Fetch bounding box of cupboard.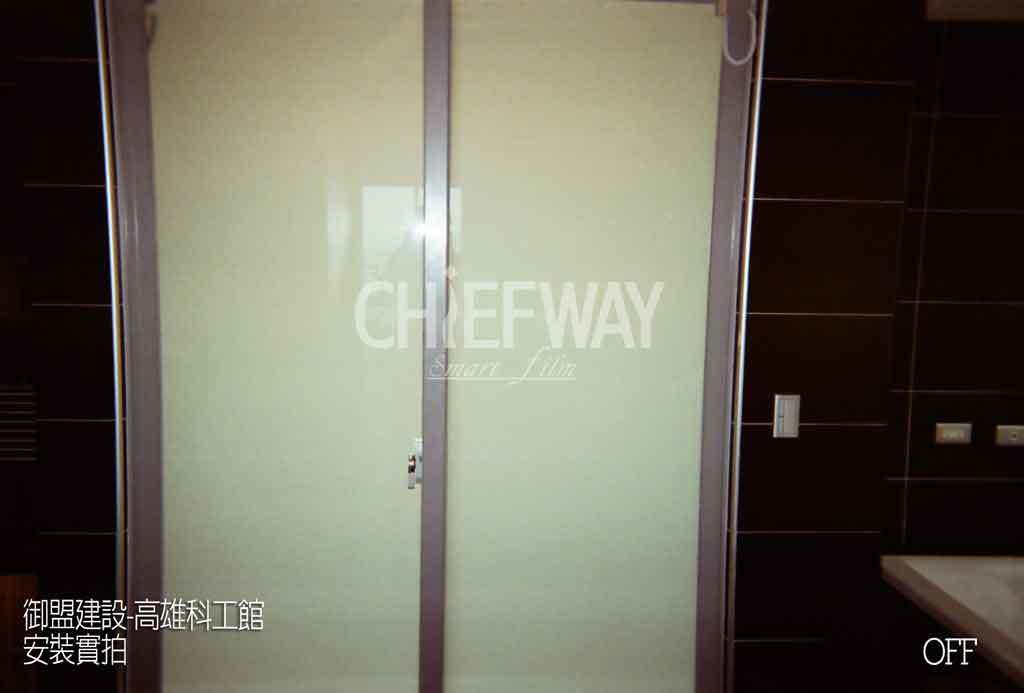
Bbox: x1=684, y1=85, x2=1000, y2=659.
